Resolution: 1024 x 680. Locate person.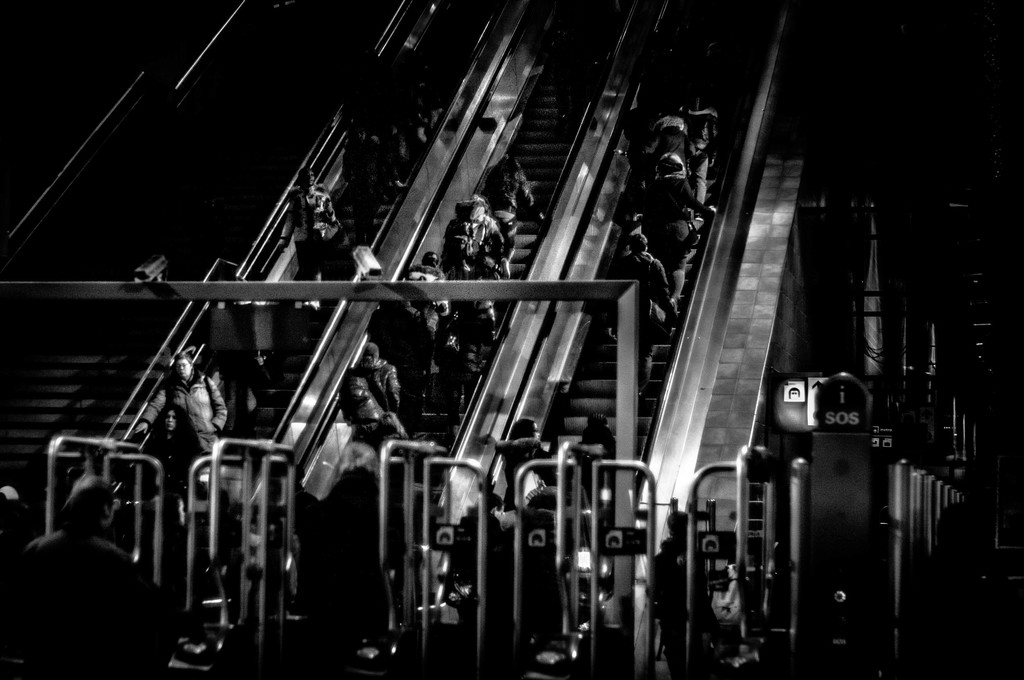
bbox=(480, 149, 543, 263).
